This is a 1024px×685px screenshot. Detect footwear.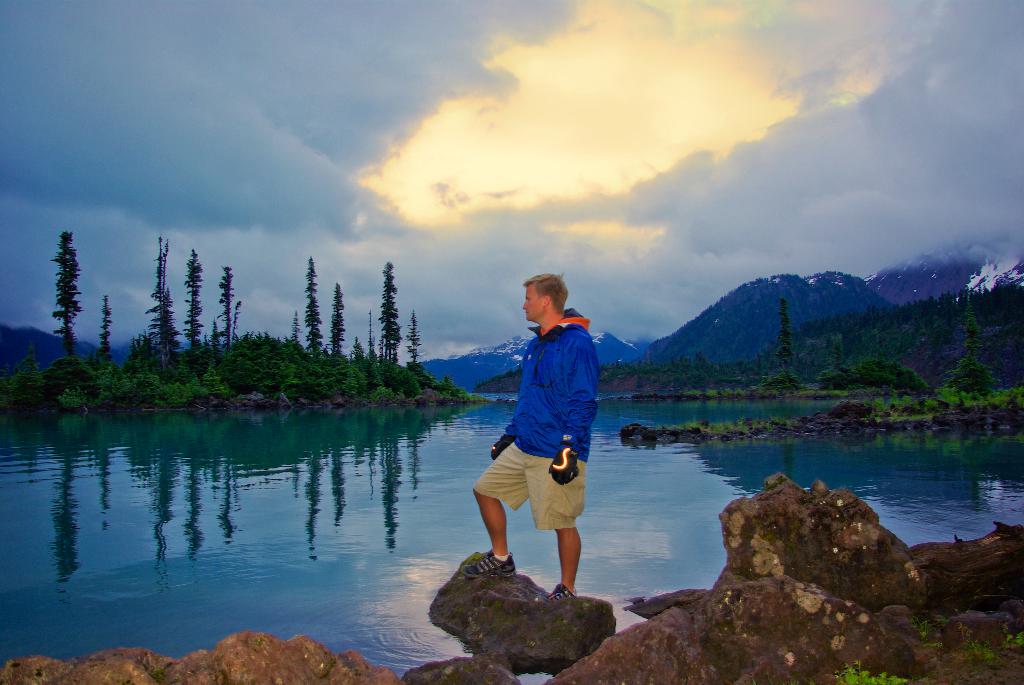
box=[458, 553, 519, 578].
